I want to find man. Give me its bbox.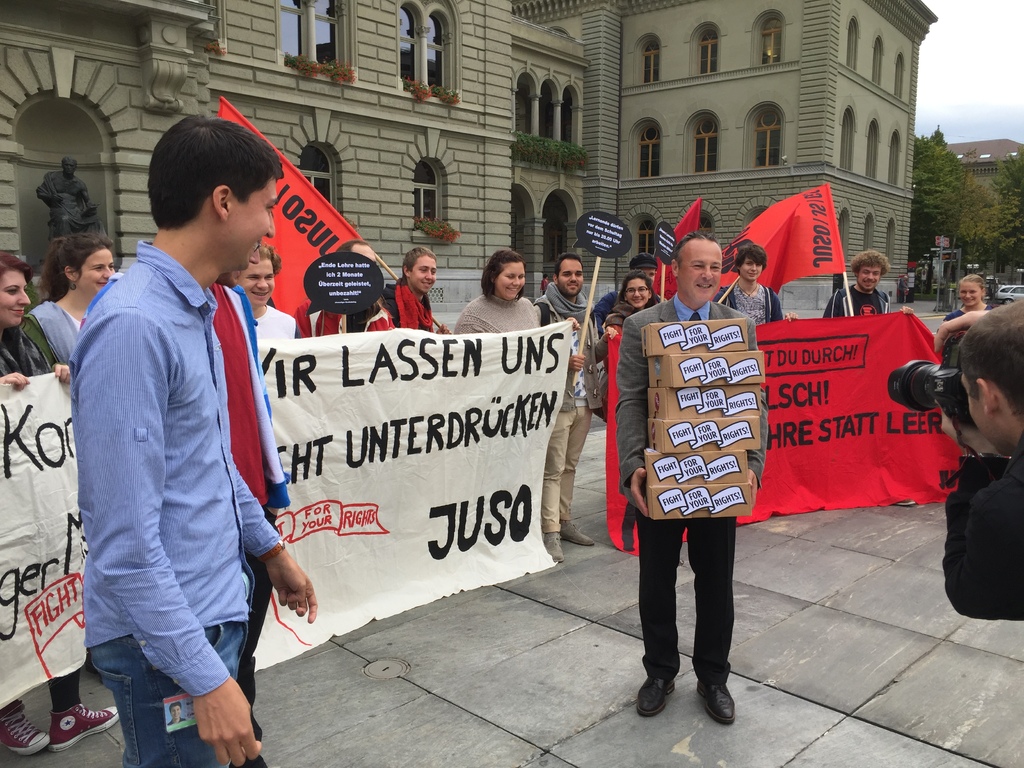
locate(929, 299, 1023, 625).
